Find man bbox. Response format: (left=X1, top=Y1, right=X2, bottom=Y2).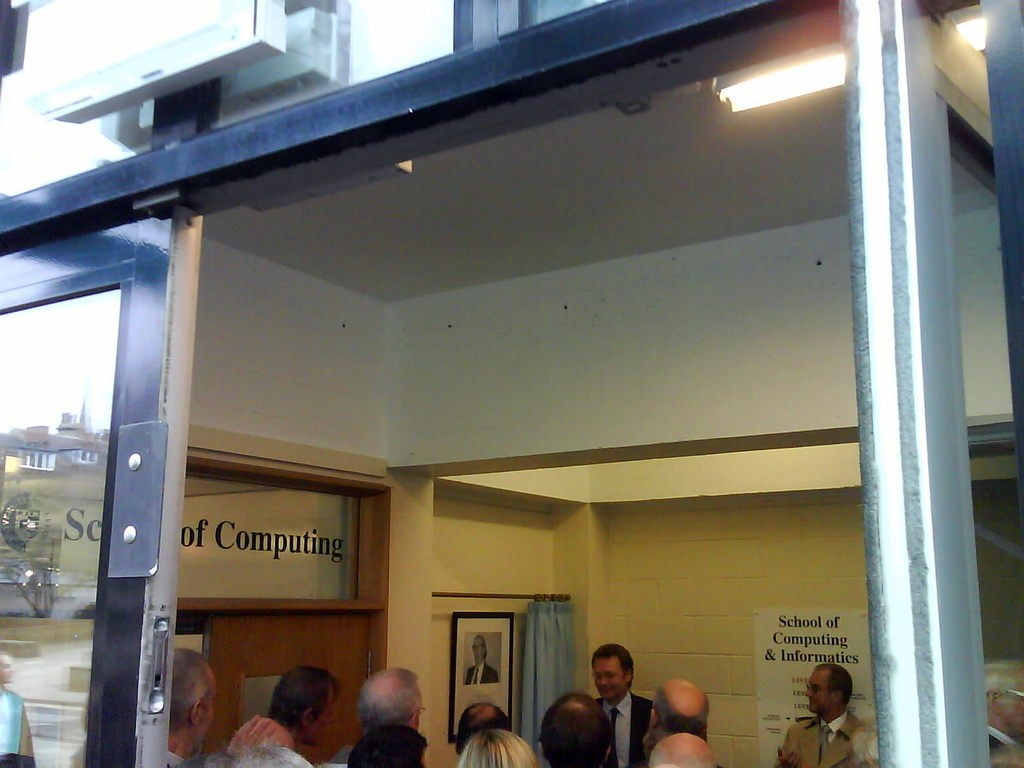
(left=987, top=659, right=1023, bottom=764).
